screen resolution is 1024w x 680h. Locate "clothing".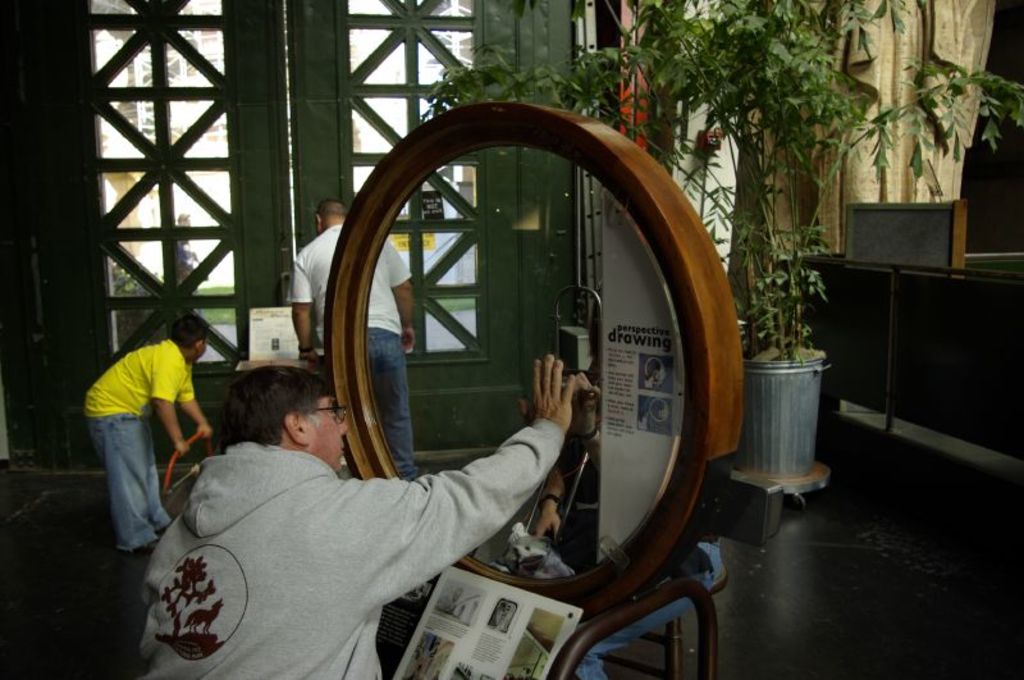
l=143, t=419, r=572, b=679.
